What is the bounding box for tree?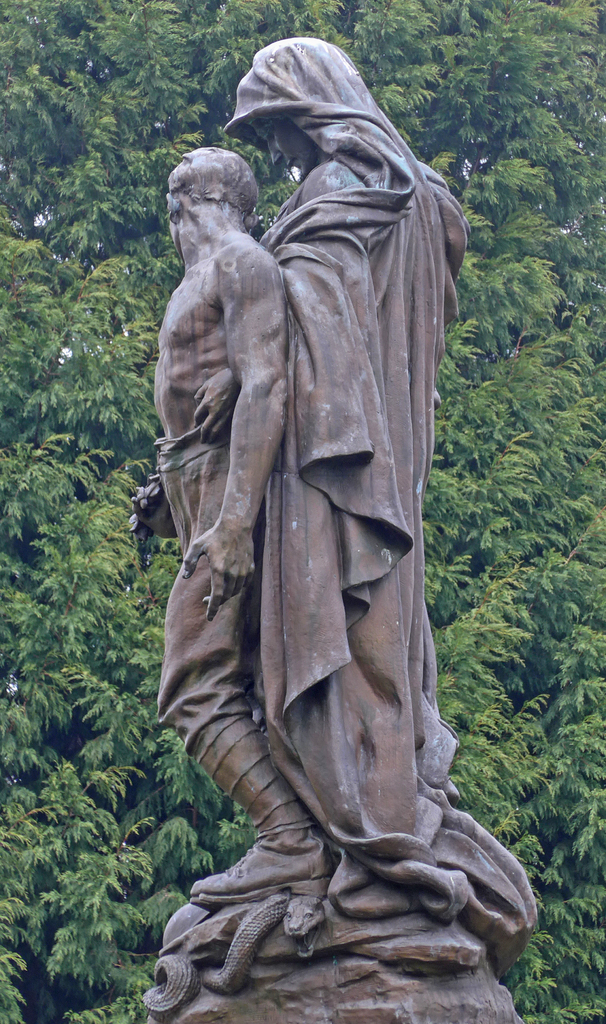
0/0/605/1023.
